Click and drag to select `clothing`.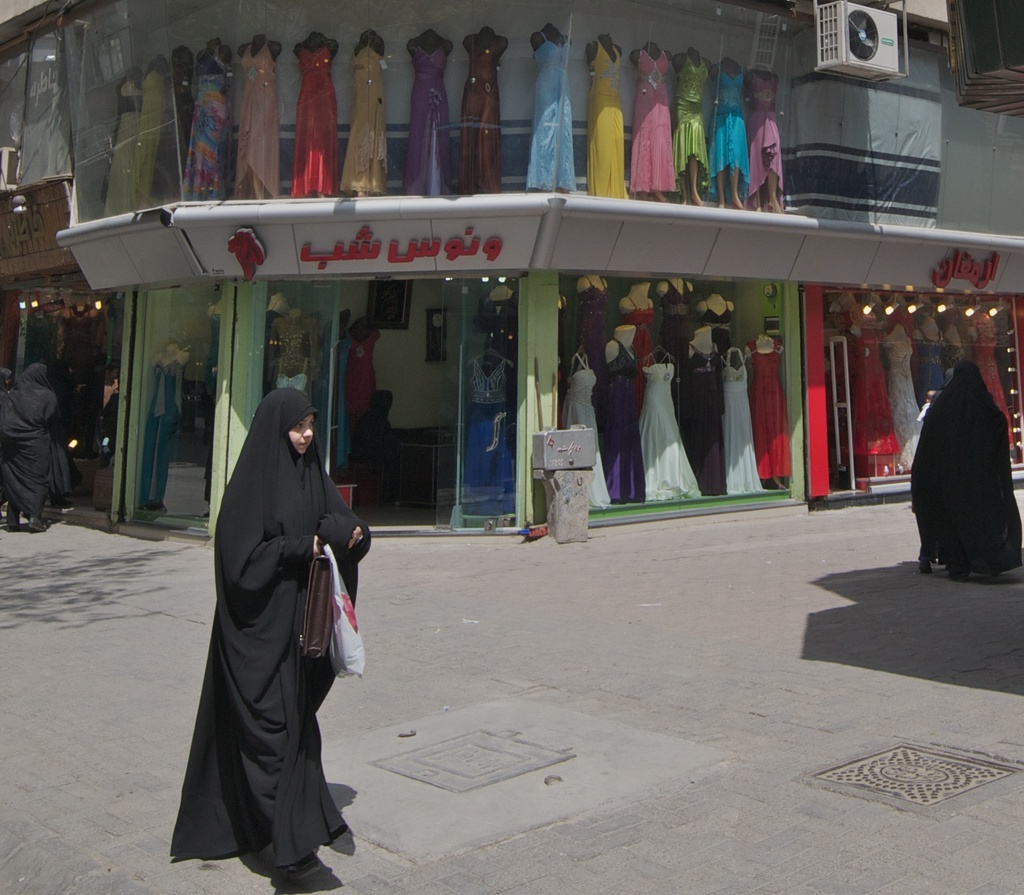
Selection: locate(596, 333, 639, 506).
